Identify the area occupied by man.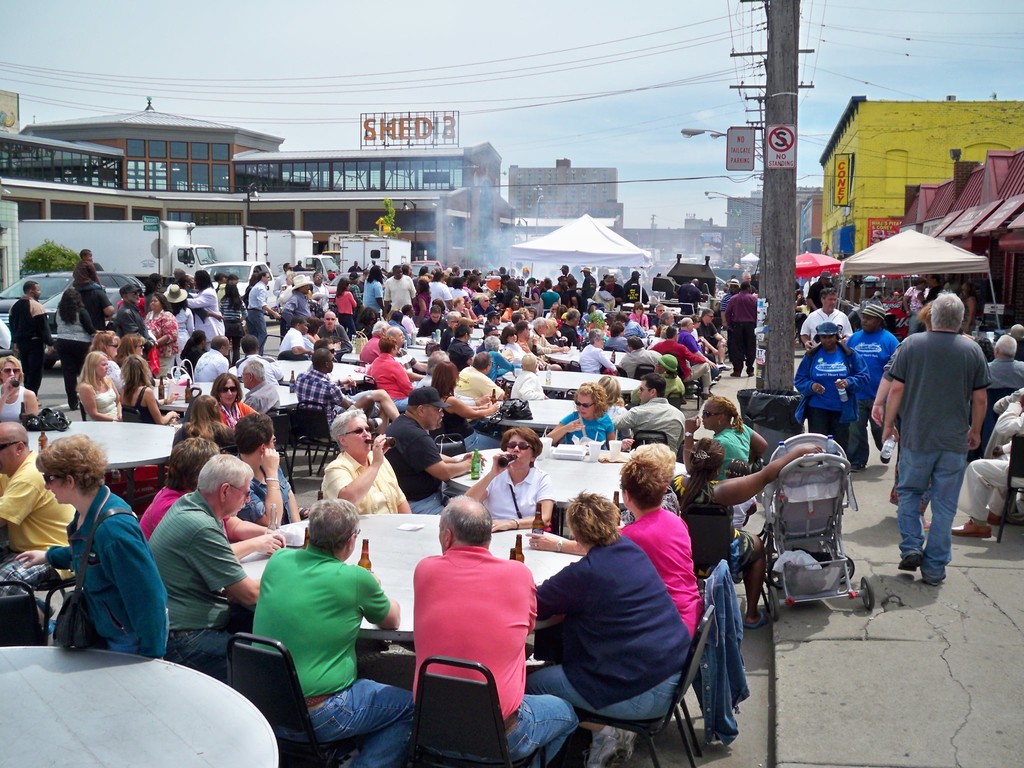
Area: 536:319:573:356.
